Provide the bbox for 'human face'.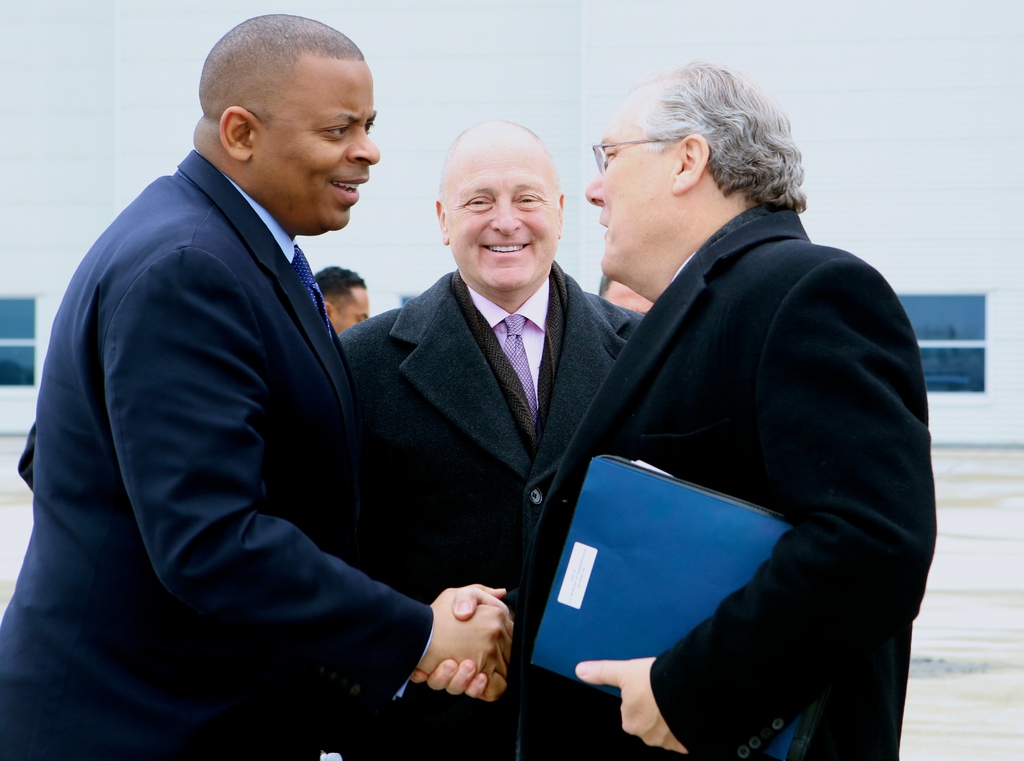
(445, 136, 562, 291).
